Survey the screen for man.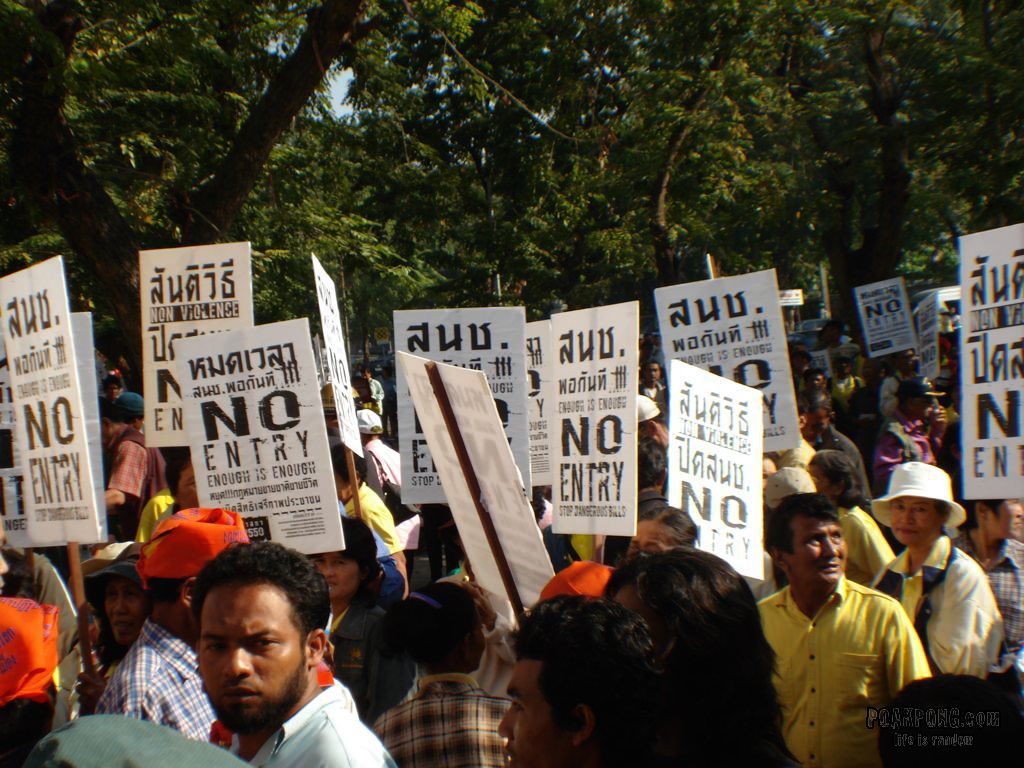
Survey found: locate(764, 503, 921, 761).
